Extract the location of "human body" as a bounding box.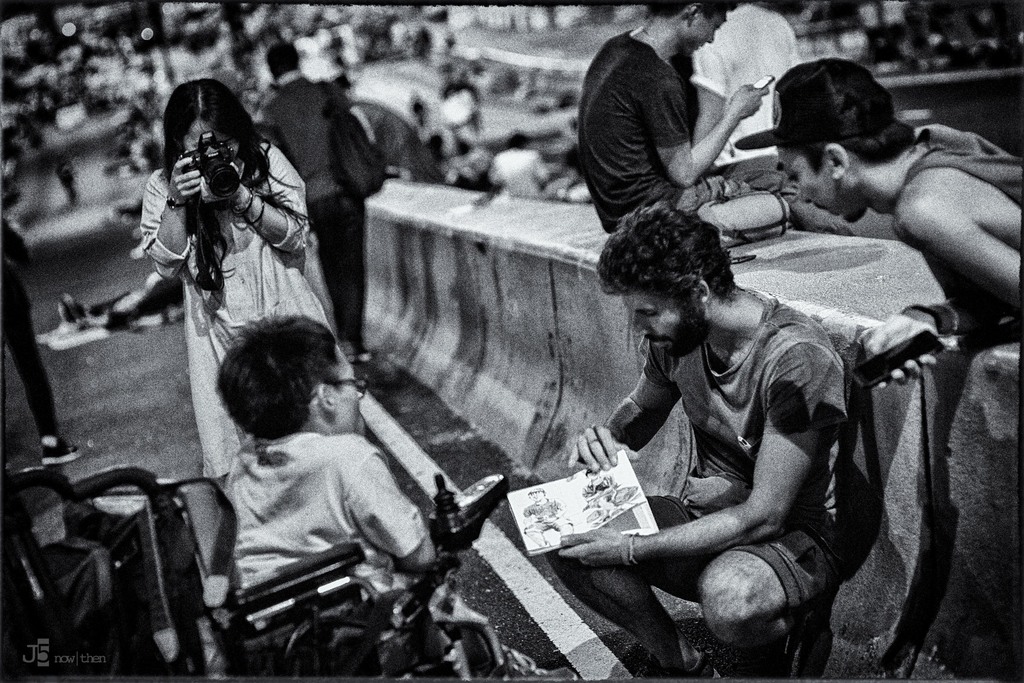
box(685, 0, 799, 162).
